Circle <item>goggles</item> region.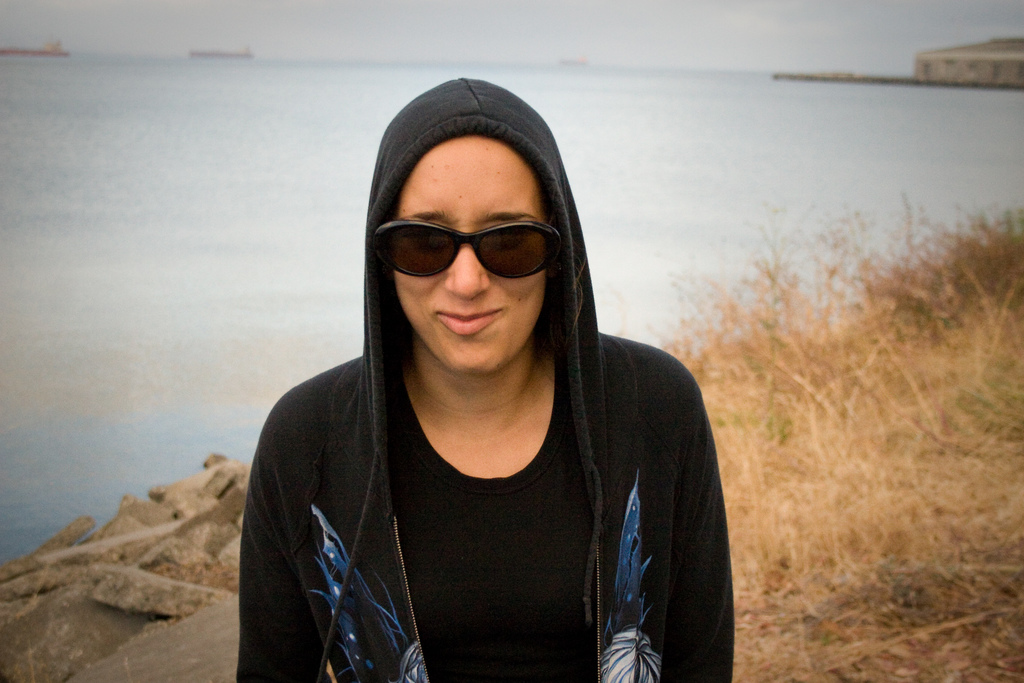
Region: bbox=[383, 197, 567, 279].
